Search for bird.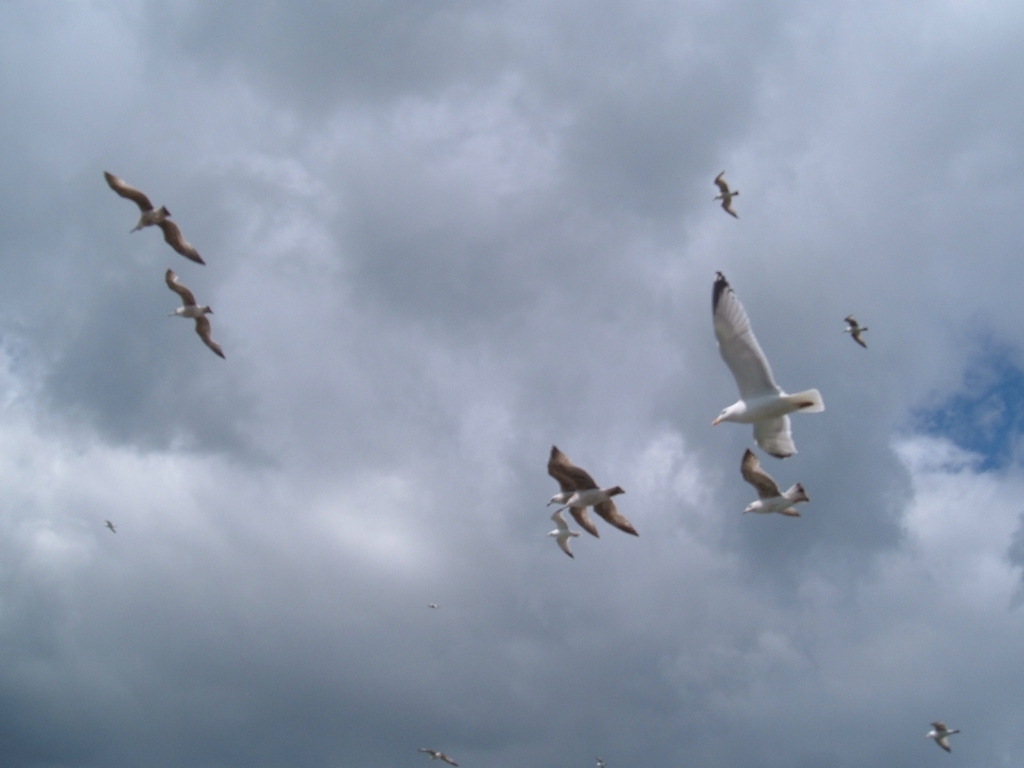
Found at 706, 272, 833, 458.
